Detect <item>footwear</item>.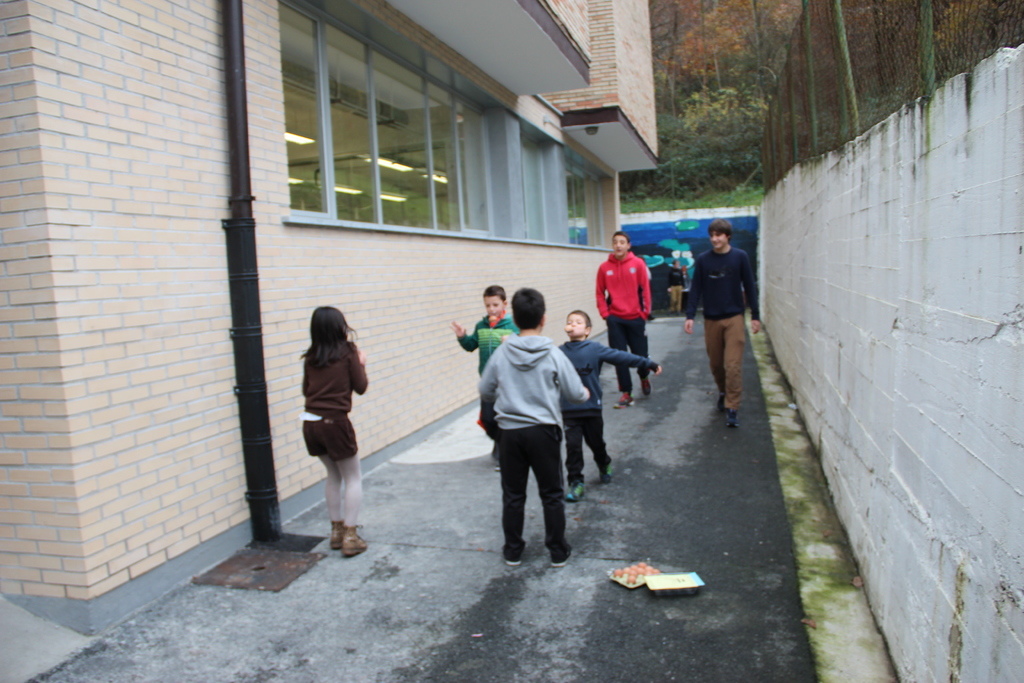
Detected at 725:404:739:427.
